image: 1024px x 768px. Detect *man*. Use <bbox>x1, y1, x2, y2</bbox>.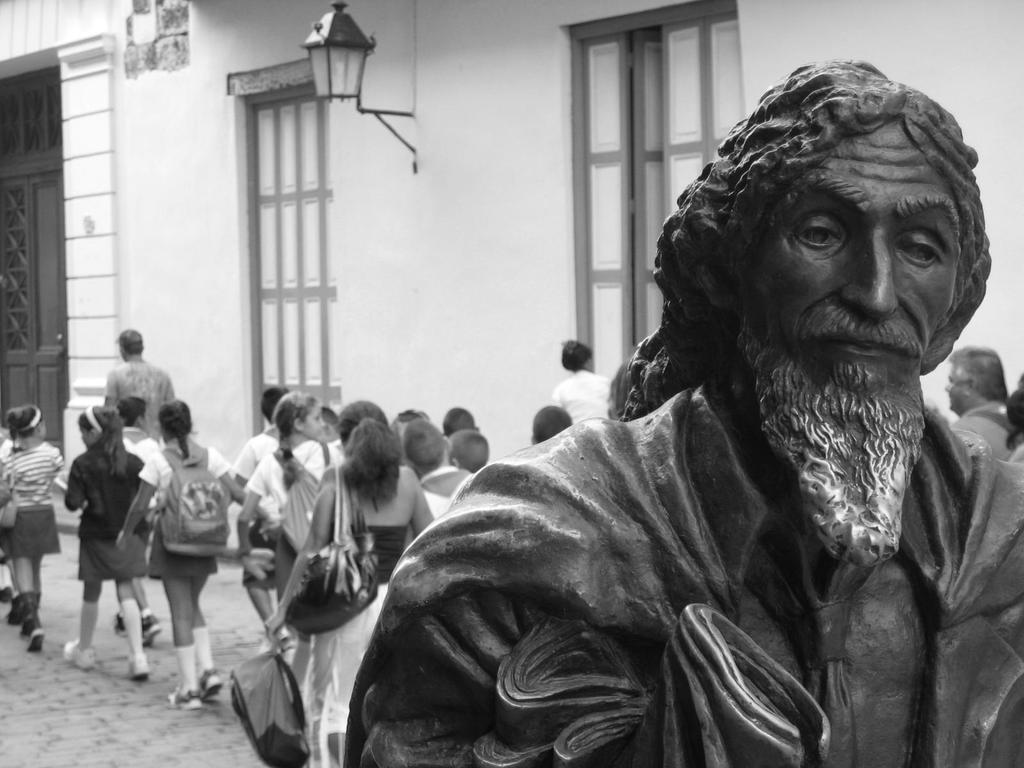
<bbox>934, 344, 1015, 459</bbox>.
